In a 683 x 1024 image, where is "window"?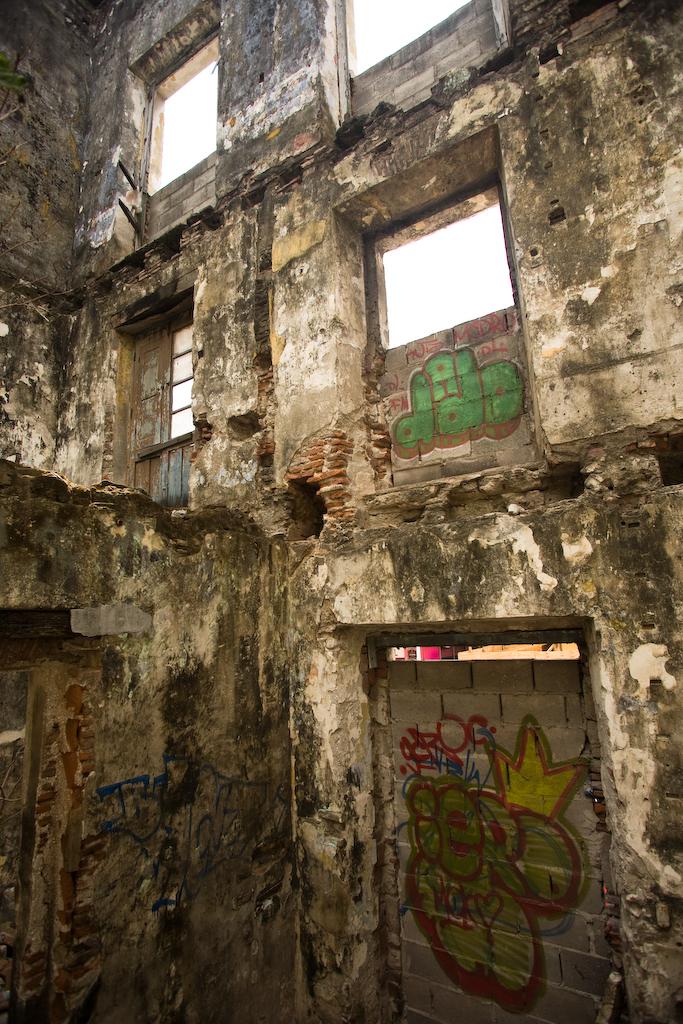
<box>337,0,474,79</box>.
